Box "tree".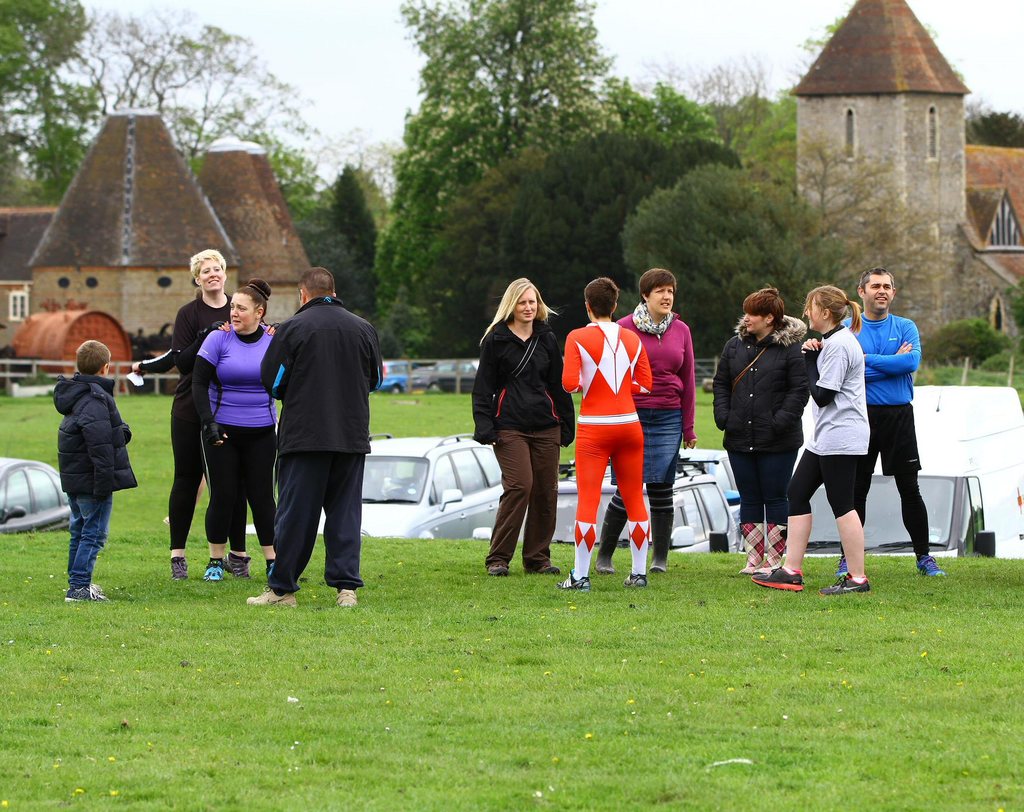
x1=622 y1=157 x2=853 y2=355.
